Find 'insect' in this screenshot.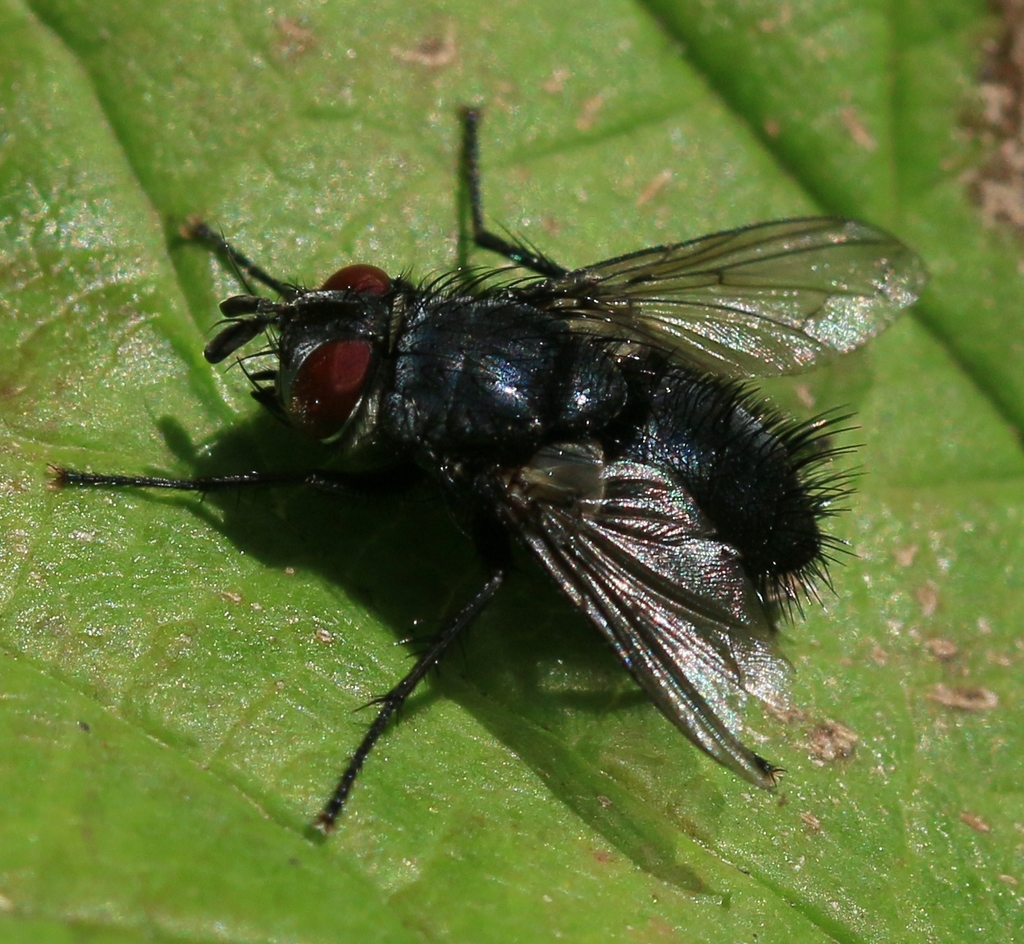
The bounding box for 'insect' is select_region(45, 106, 940, 856).
